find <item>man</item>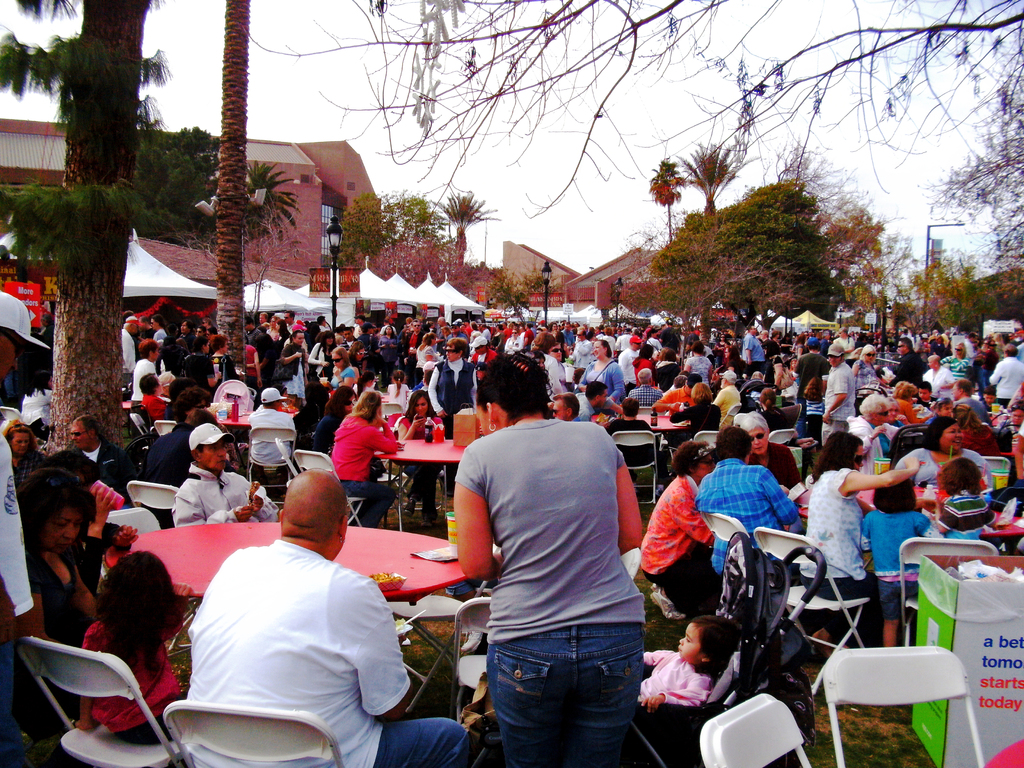
(817, 340, 856, 448)
